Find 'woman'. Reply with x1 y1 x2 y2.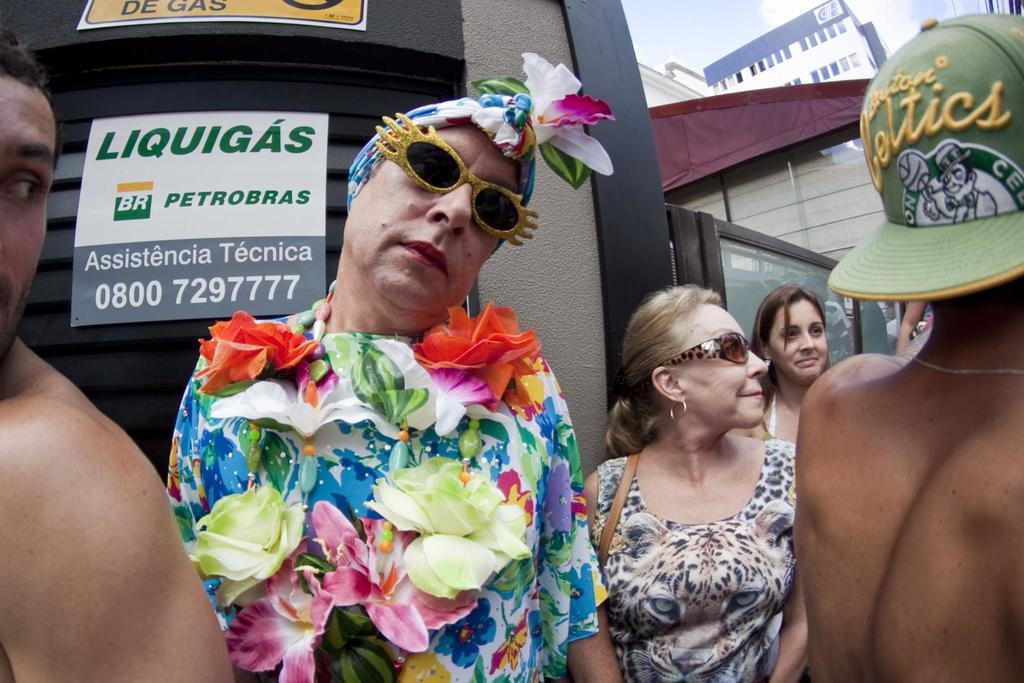
725 284 837 450.
